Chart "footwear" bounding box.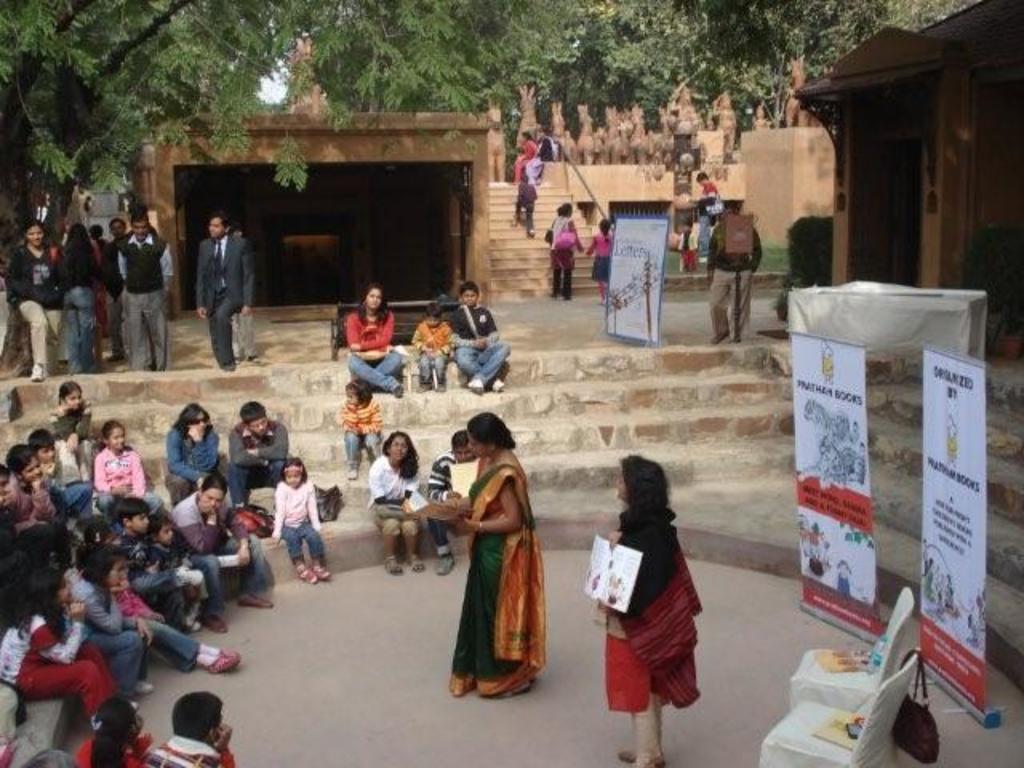
Charted: {"left": 486, "top": 373, "right": 504, "bottom": 398}.
